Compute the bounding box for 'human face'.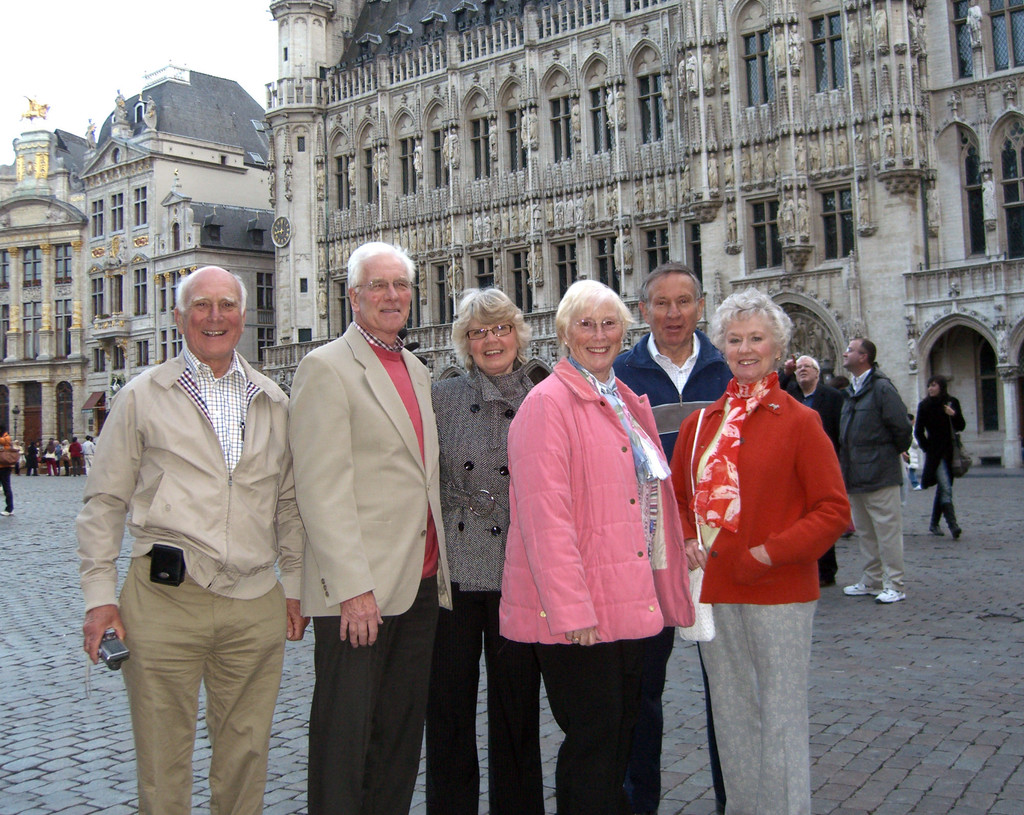
locate(362, 250, 415, 334).
